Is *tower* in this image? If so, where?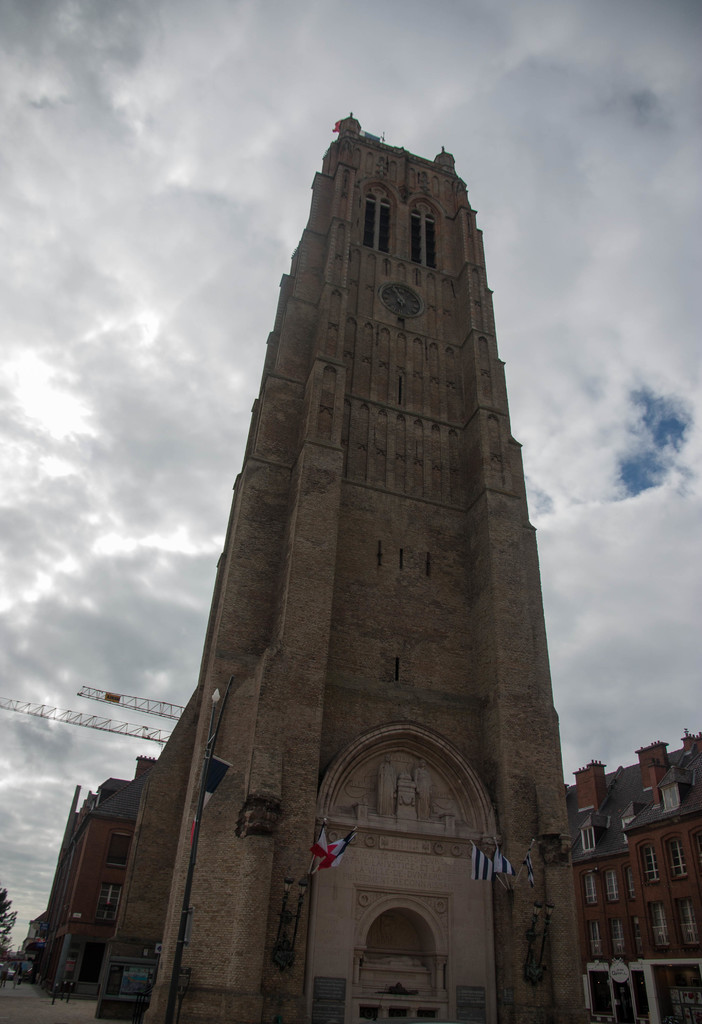
Yes, at 97/107/603/924.
